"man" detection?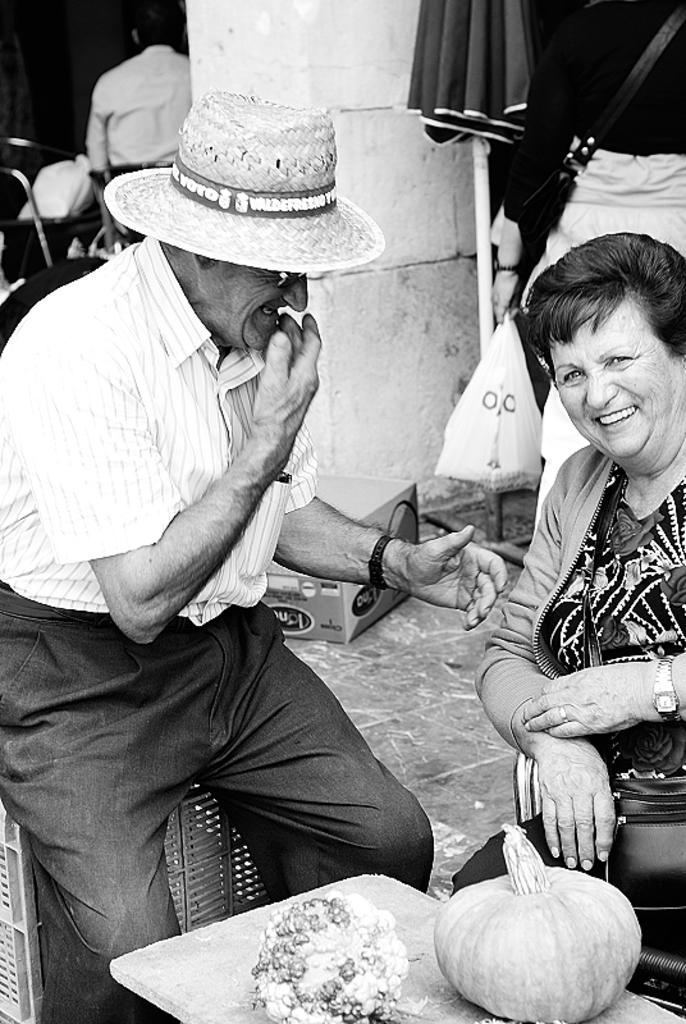
18,106,509,961
